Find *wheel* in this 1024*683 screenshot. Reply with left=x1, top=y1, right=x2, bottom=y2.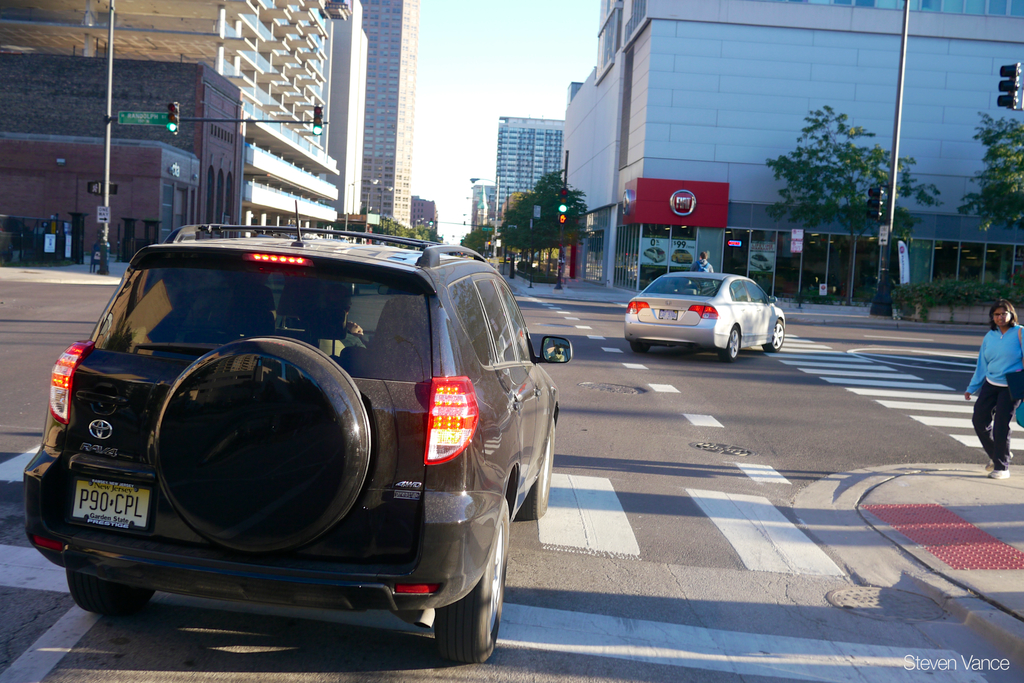
left=631, top=340, right=650, bottom=352.
